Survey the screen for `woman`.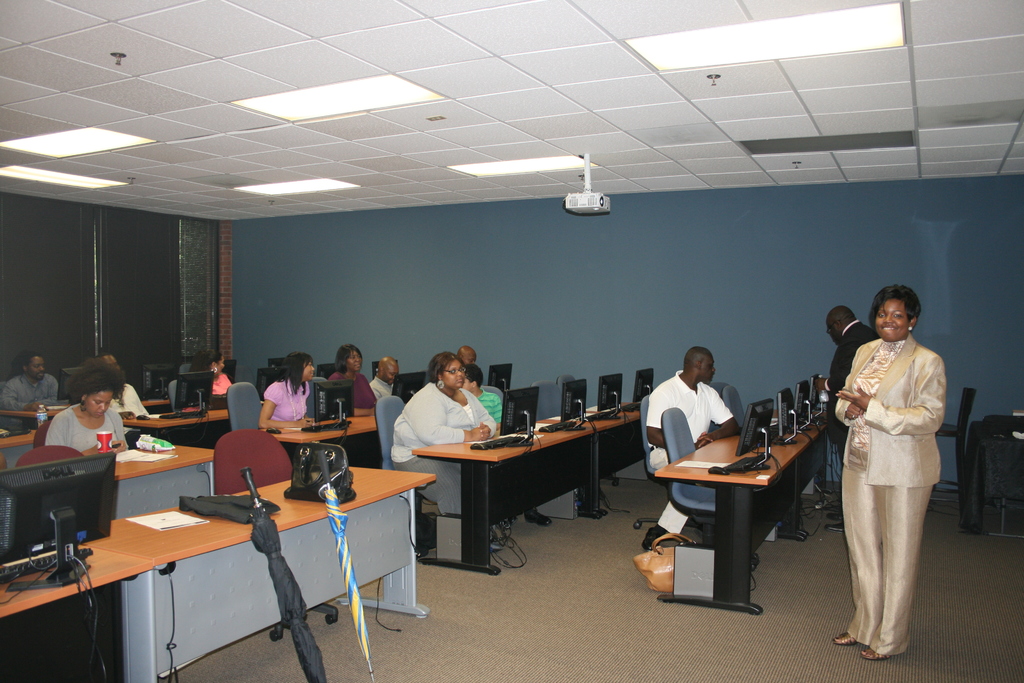
Survey found: [left=185, top=349, right=240, bottom=393].
